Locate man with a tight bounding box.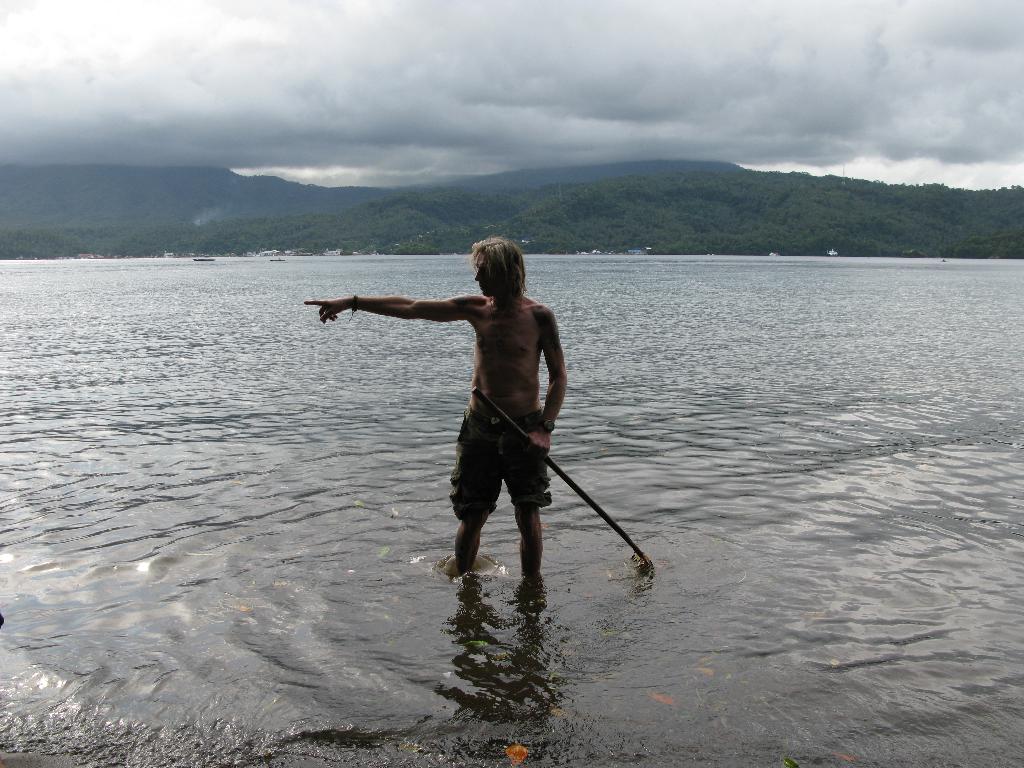
<bbox>348, 241, 611, 616</bbox>.
